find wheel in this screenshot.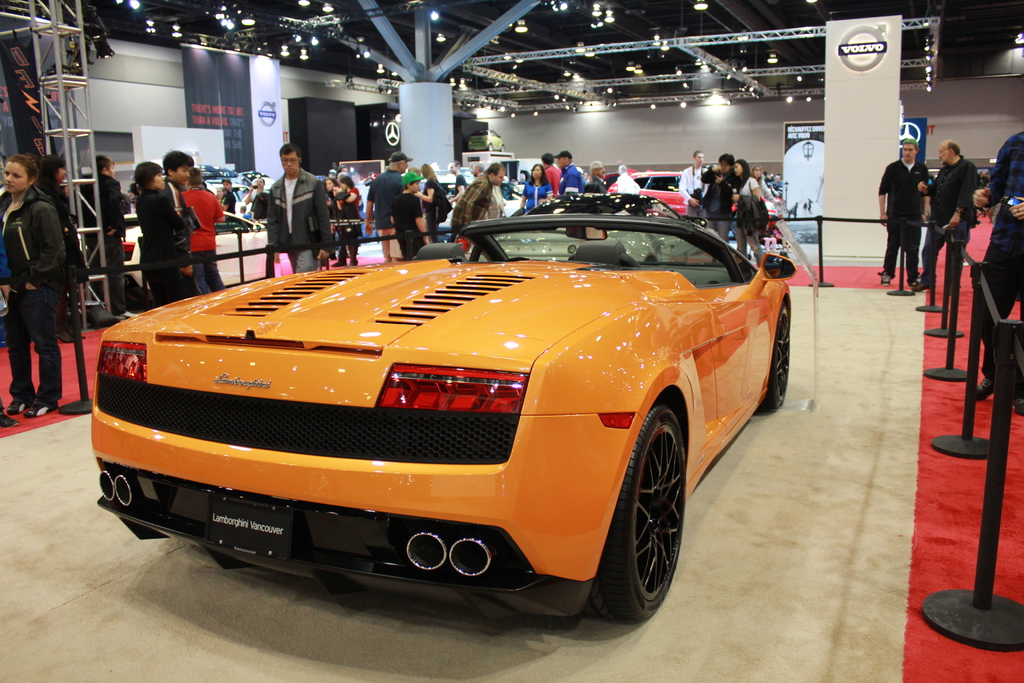
The bounding box for wheel is <box>598,399,696,623</box>.
